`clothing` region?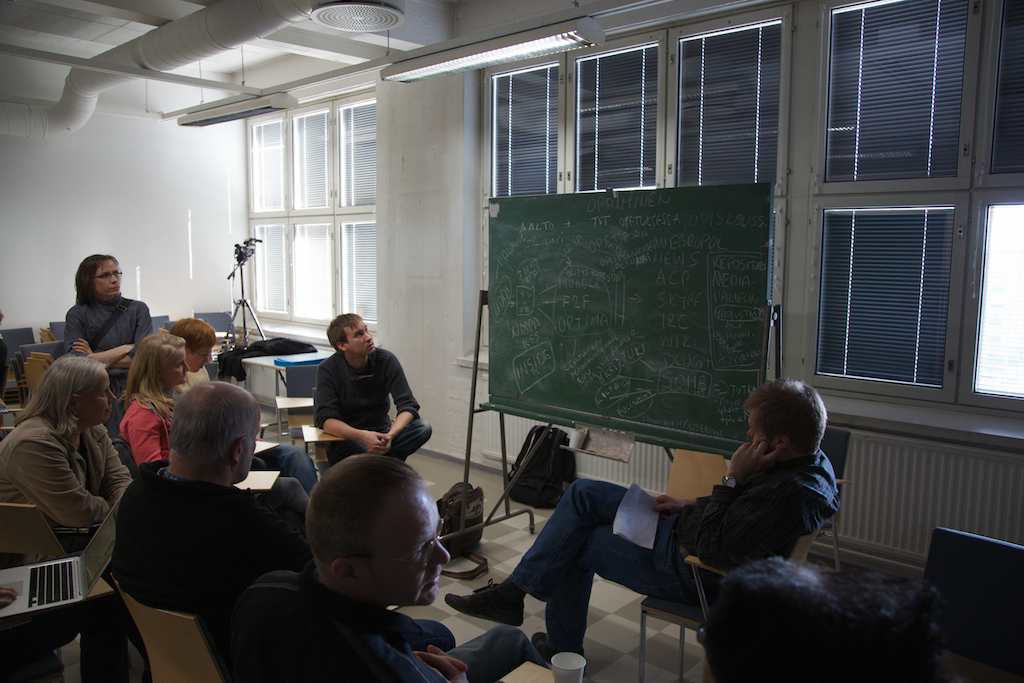
(0,411,134,522)
